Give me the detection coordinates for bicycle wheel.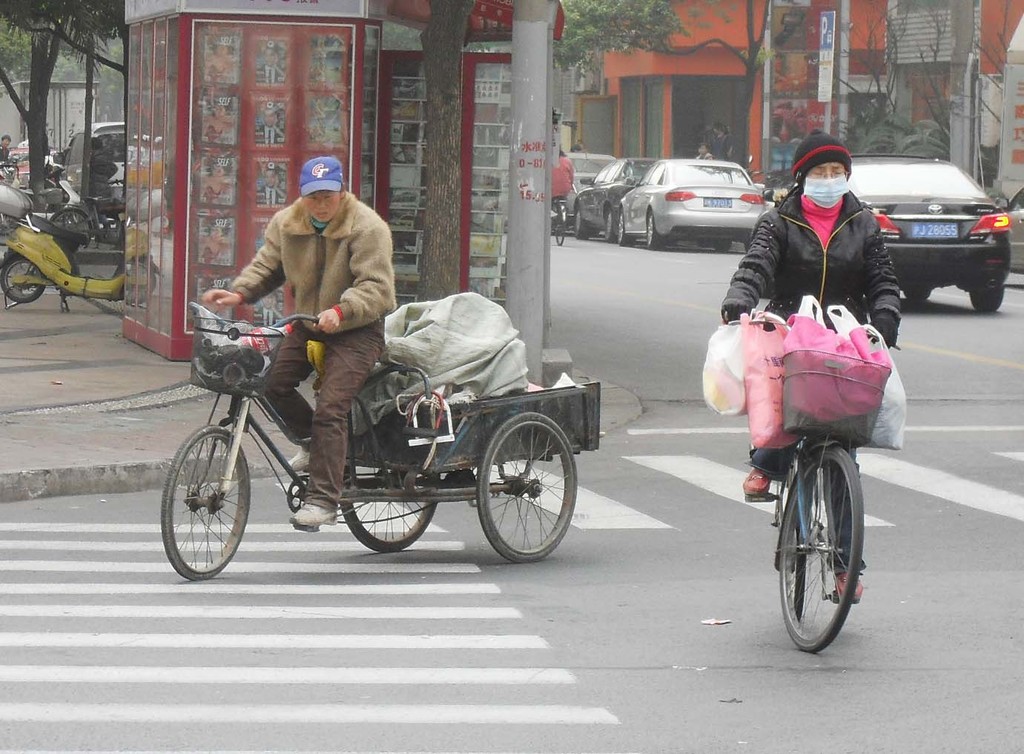
region(340, 457, 440, 569).
